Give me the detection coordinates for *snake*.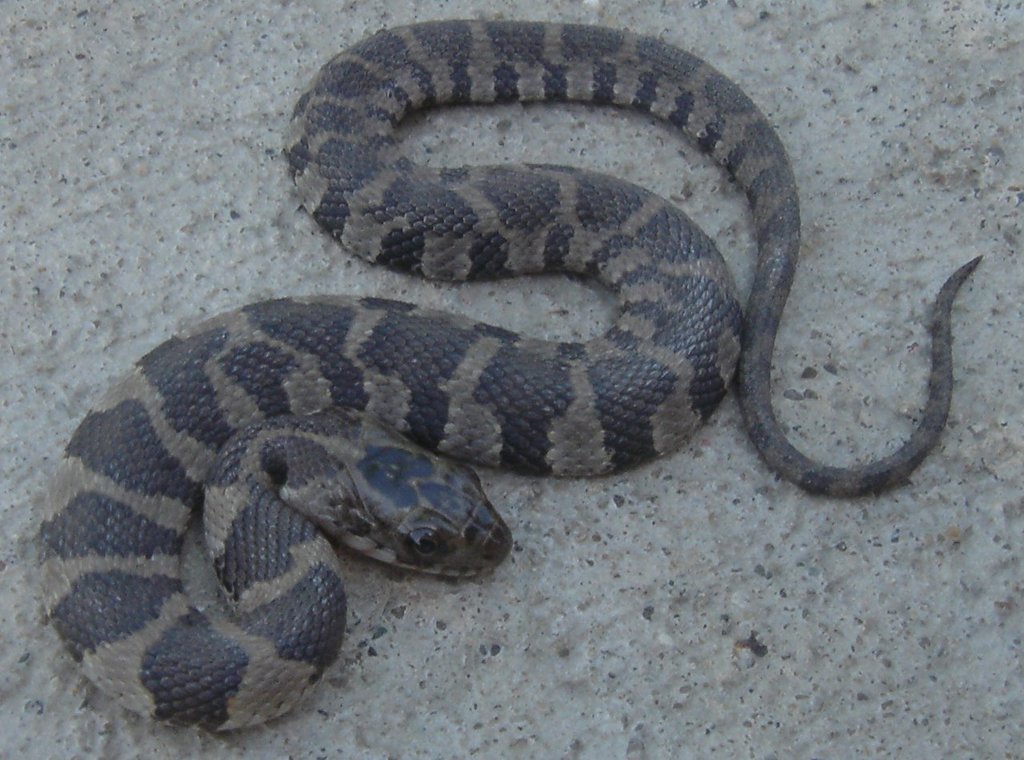
bbox(31, 23, 979, 729).
